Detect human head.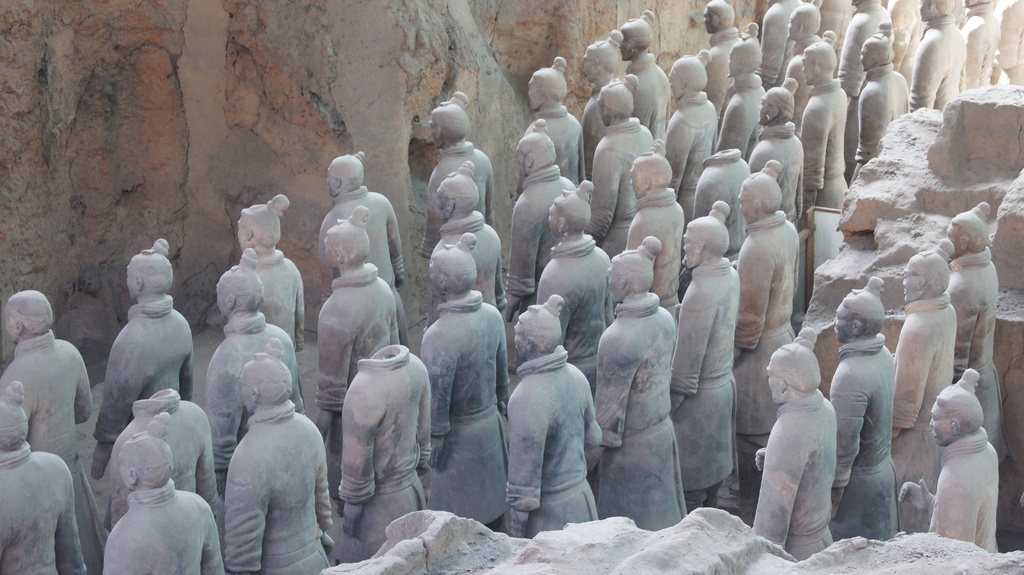
Detected at box=[324, 156, 362, 196].
